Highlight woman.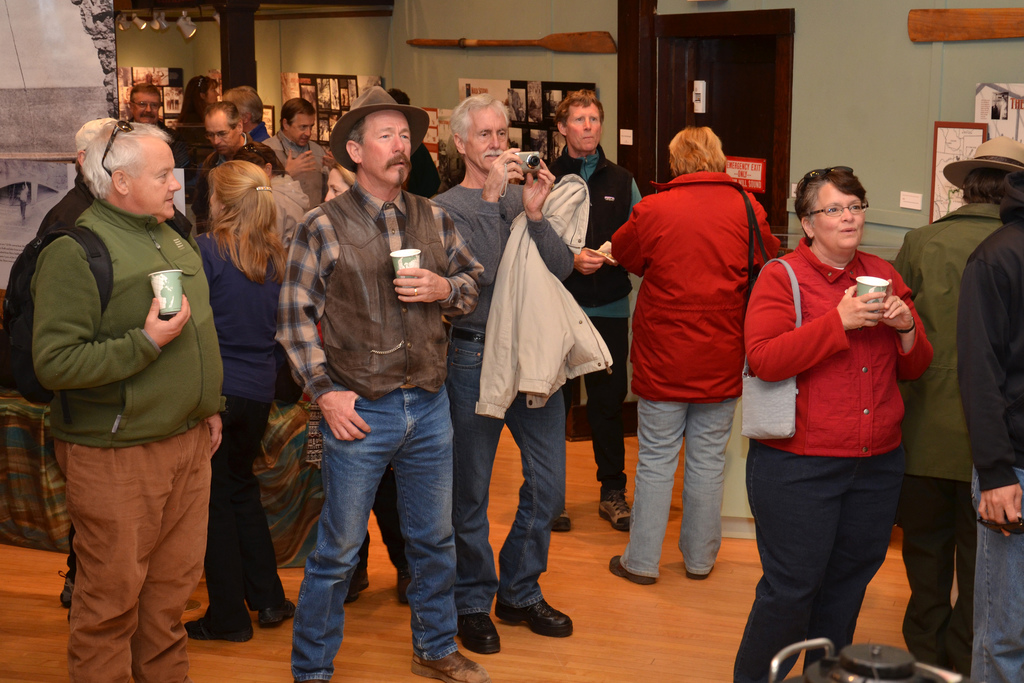
Highlighted region: detection(608, 126, 781, 586).
